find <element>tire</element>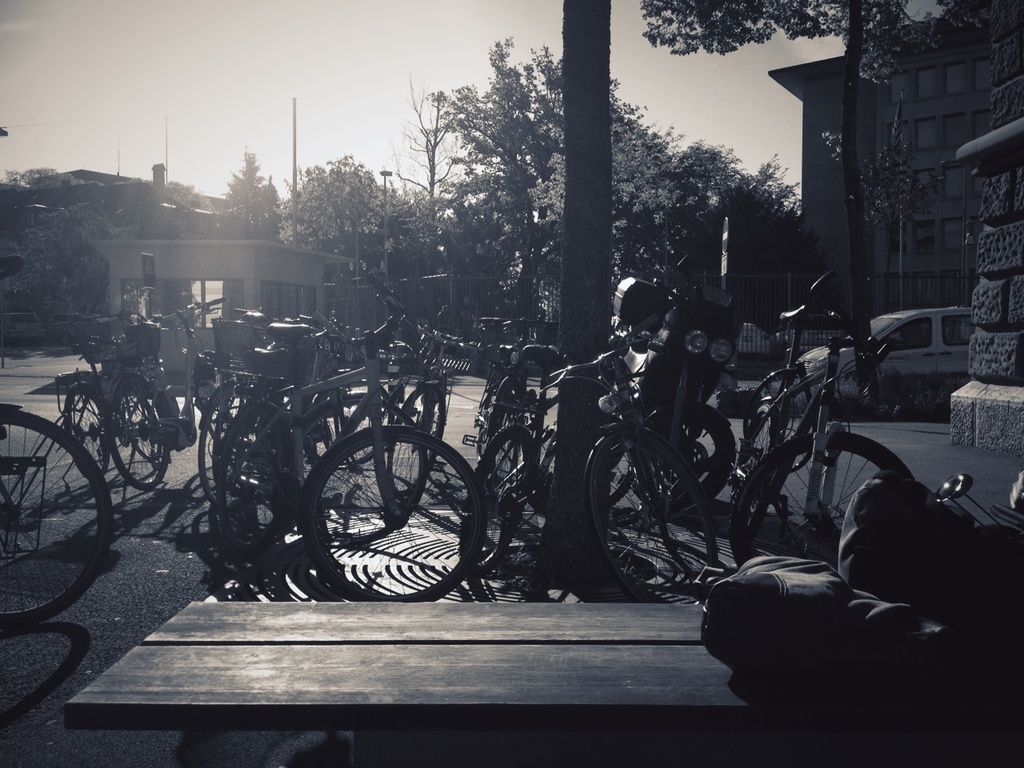
BBox(69, 389, 106, 474)
